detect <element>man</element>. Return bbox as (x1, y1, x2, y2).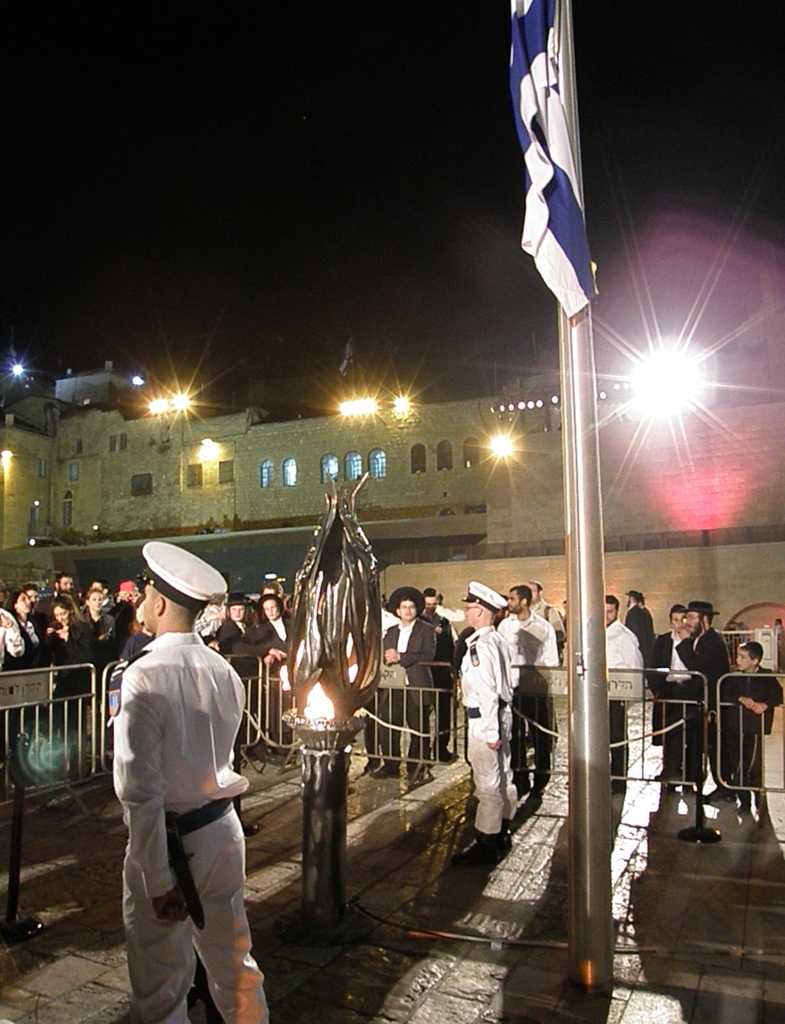
(376, 582, 437, 785).
